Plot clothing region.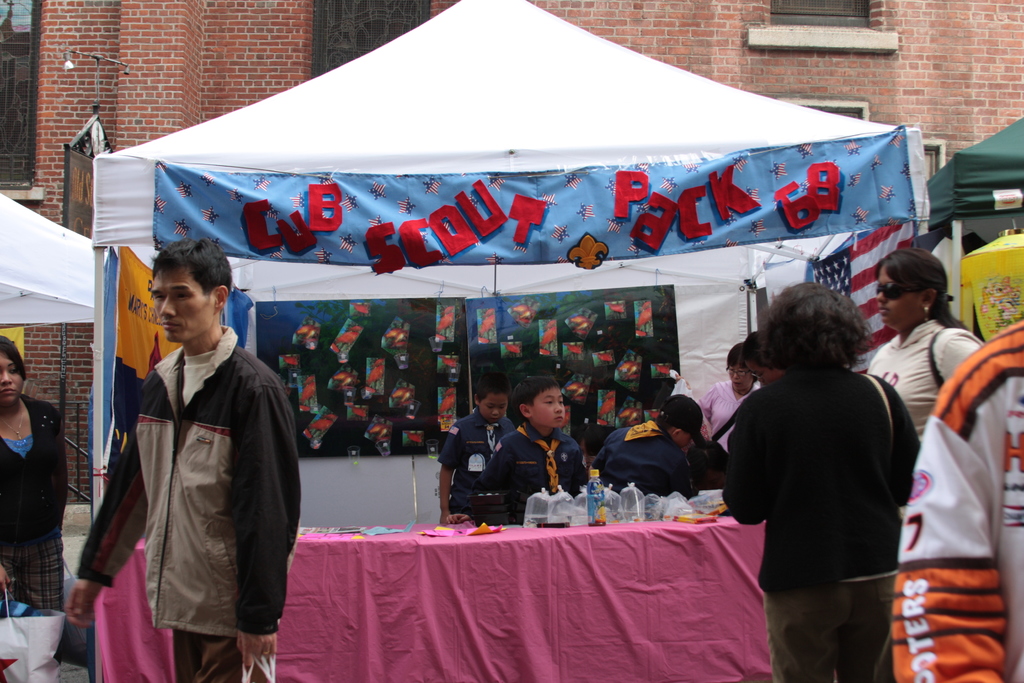
Plotted at Rect(452, 402, 520, 525).
